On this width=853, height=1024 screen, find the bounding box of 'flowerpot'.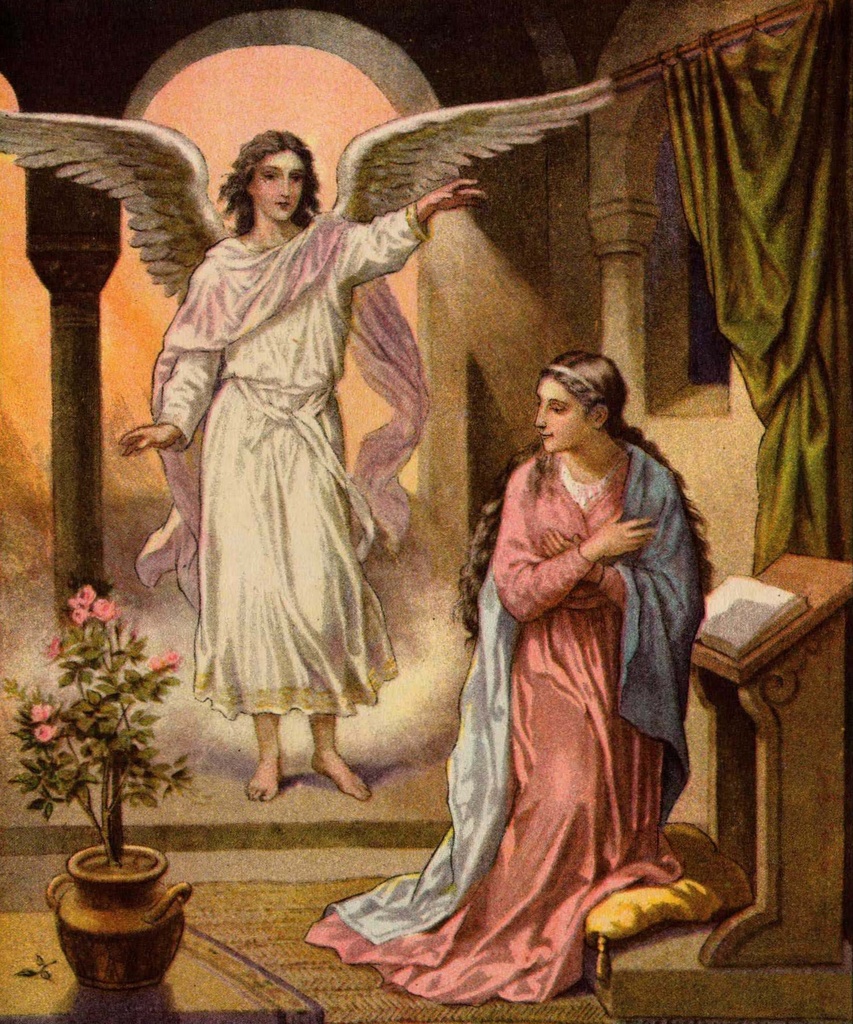
Bounding box: [left=46, top=844, right=193, bottom=988].
